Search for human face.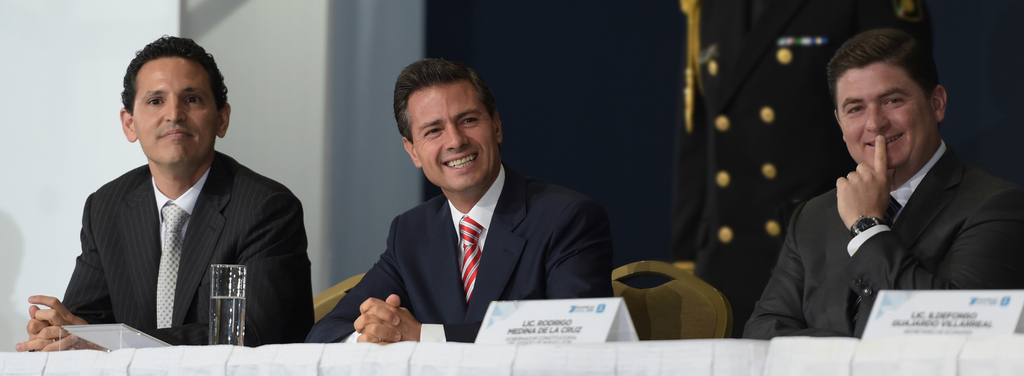
Found at rect(131, 56, 218, 167).
